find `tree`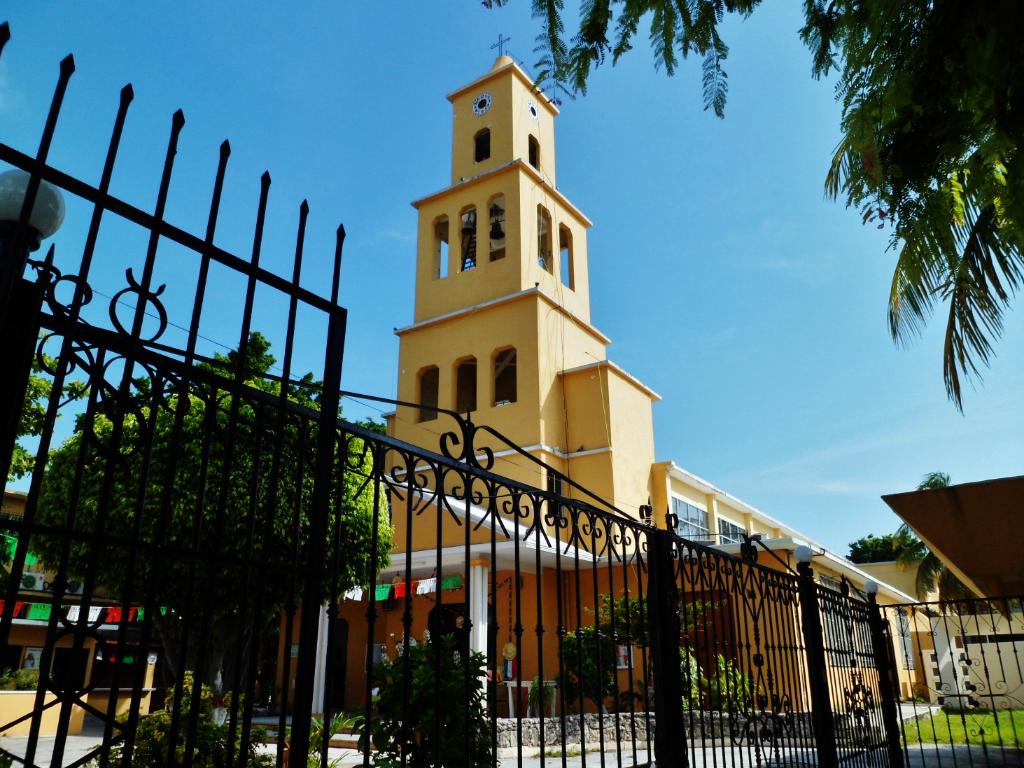
594, 584, 723, 718
